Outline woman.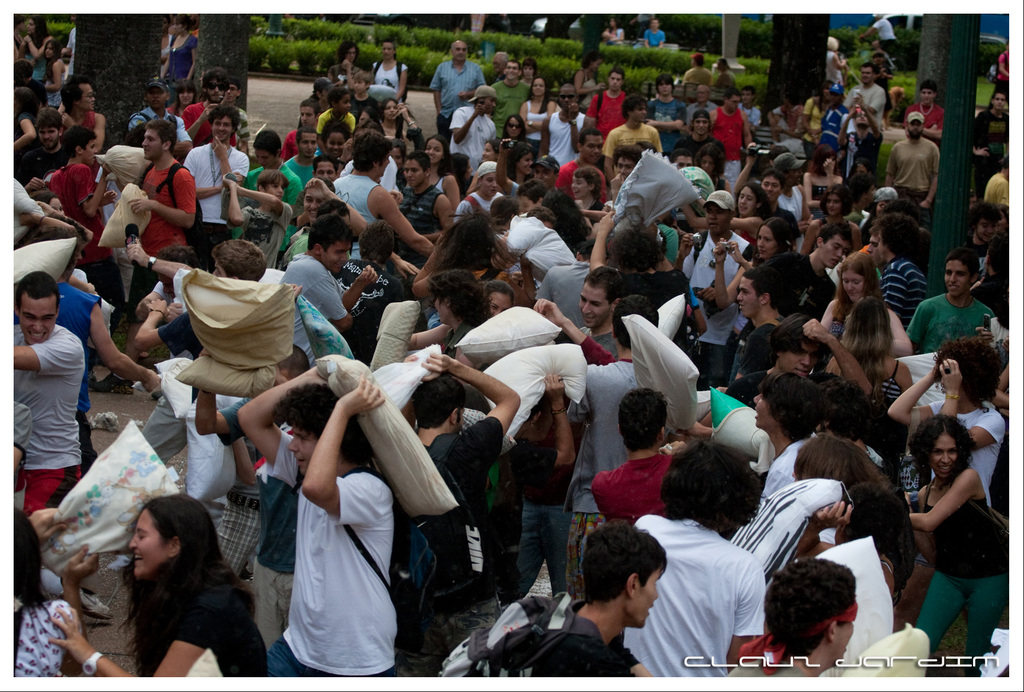
Outline: (left=607, top=16, right=628, bottom=47).
